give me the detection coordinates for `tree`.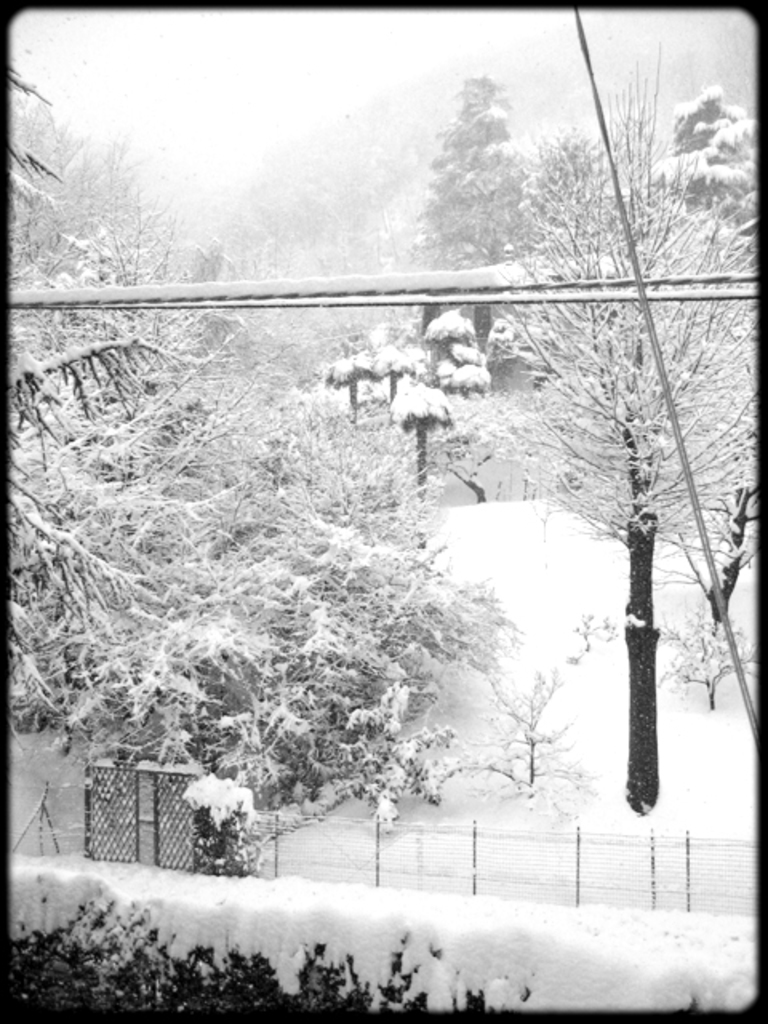
3:70:202:677.
